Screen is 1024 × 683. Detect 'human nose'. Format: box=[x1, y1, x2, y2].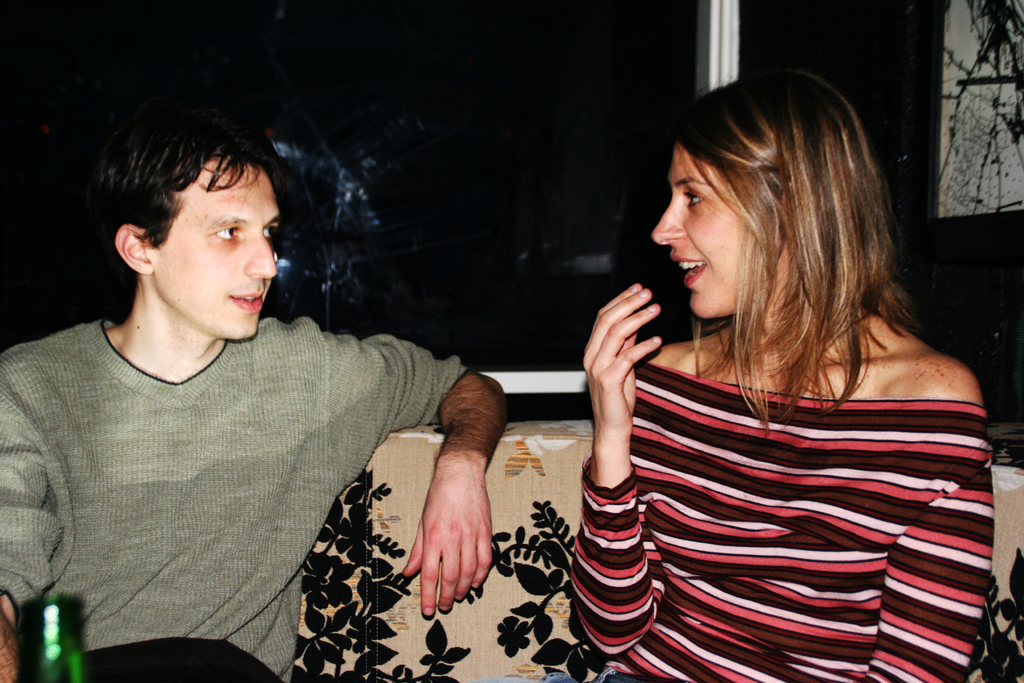
box=[652, 195, 685, 247].
